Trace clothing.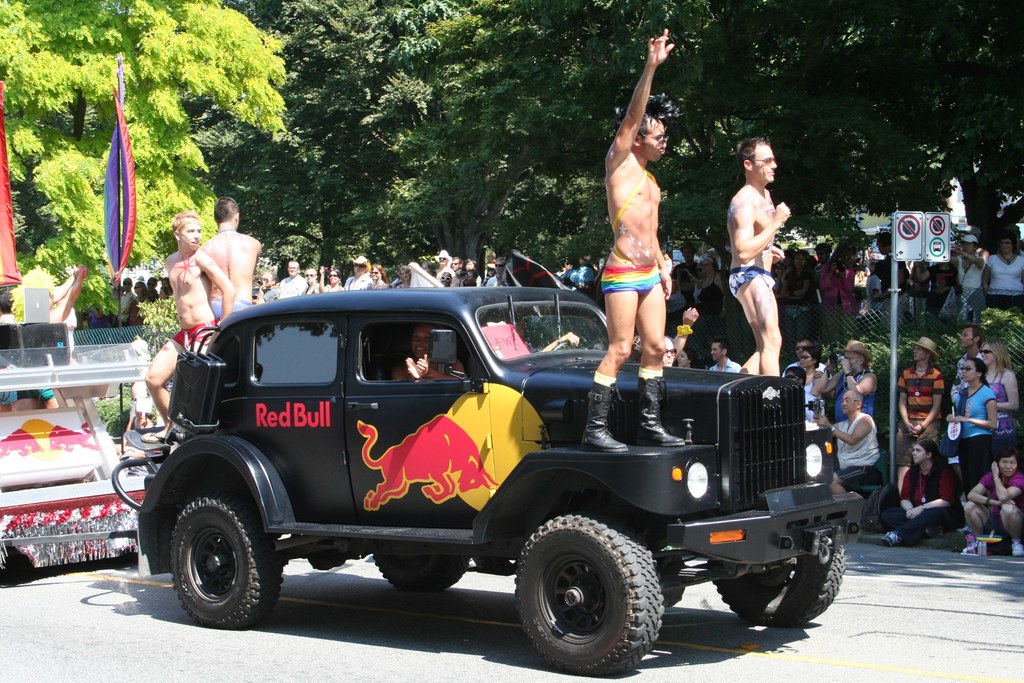
Traced to Rect(833, 411, 883, 468).
